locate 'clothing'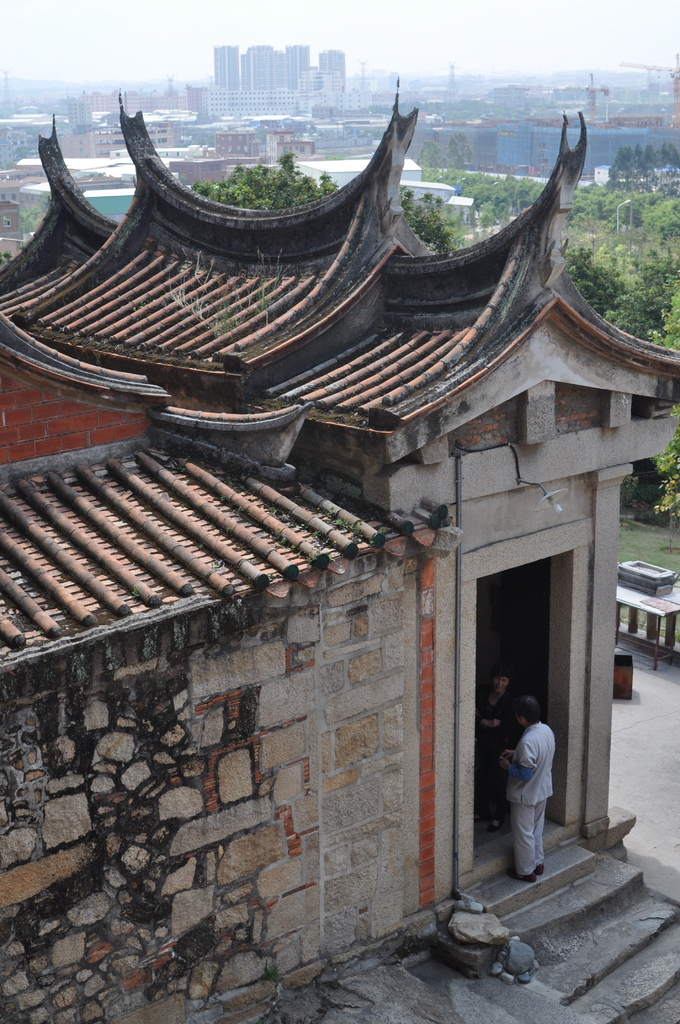
[509,725,553,872]
